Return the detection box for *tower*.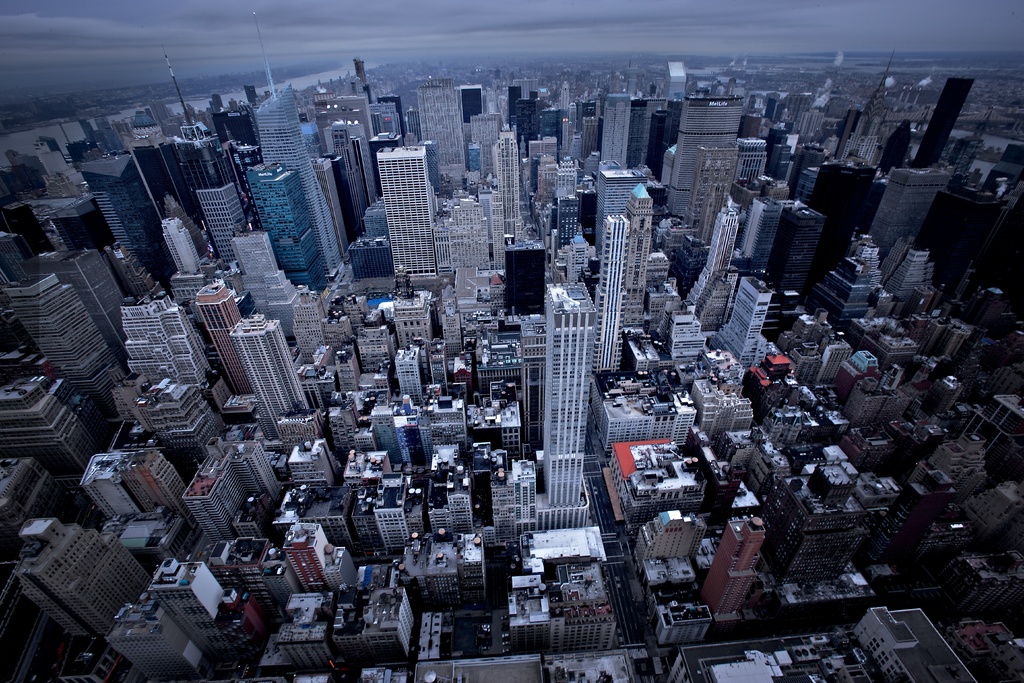
[left=253, top=8, right=334, bottom=258].
